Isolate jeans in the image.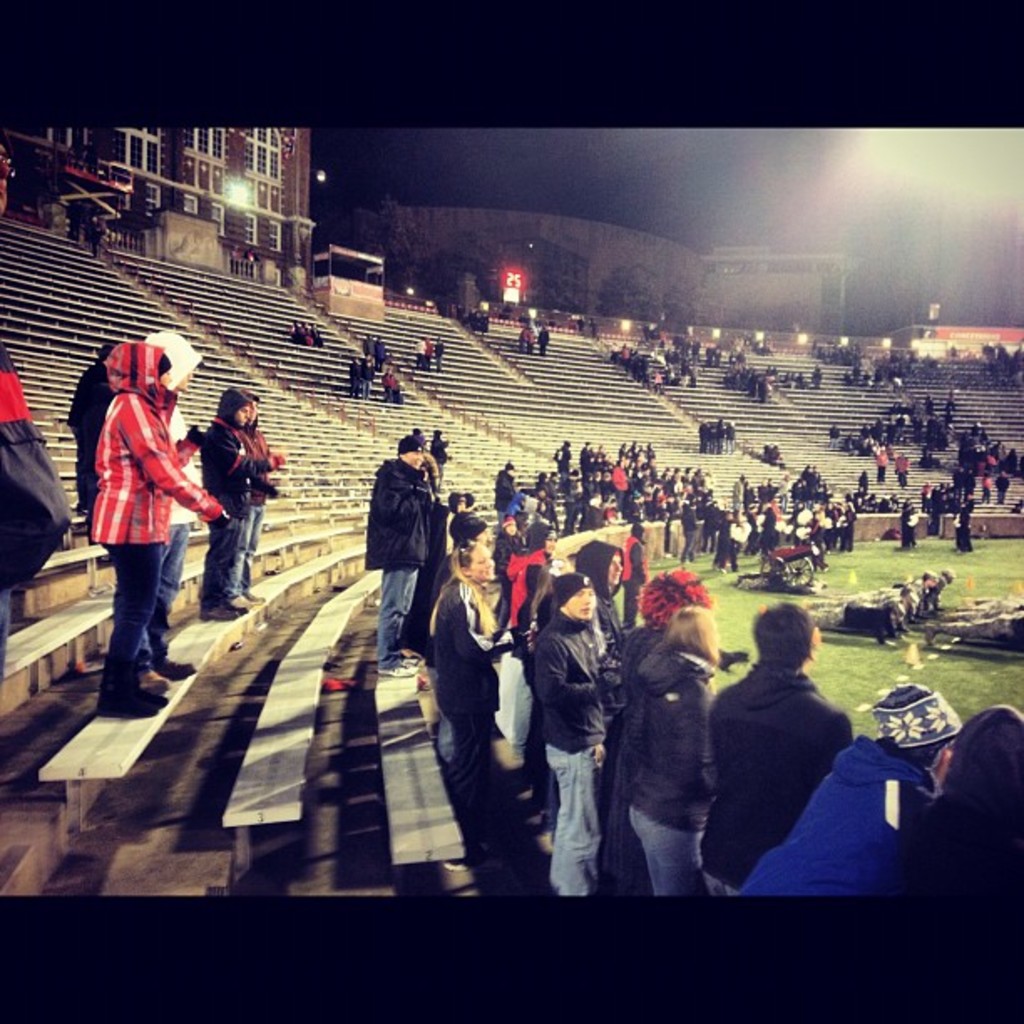
Isolated region: BBox(719, 435, 735, 453).
